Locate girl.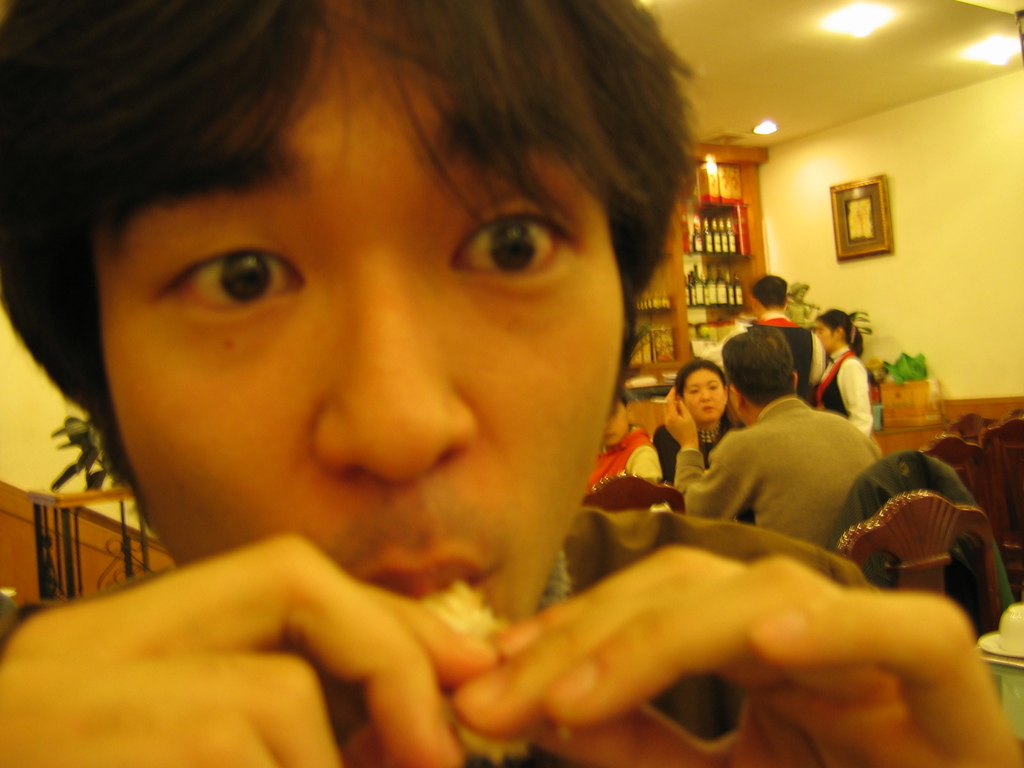
Bounding box: (813, 310, 877, 431).
